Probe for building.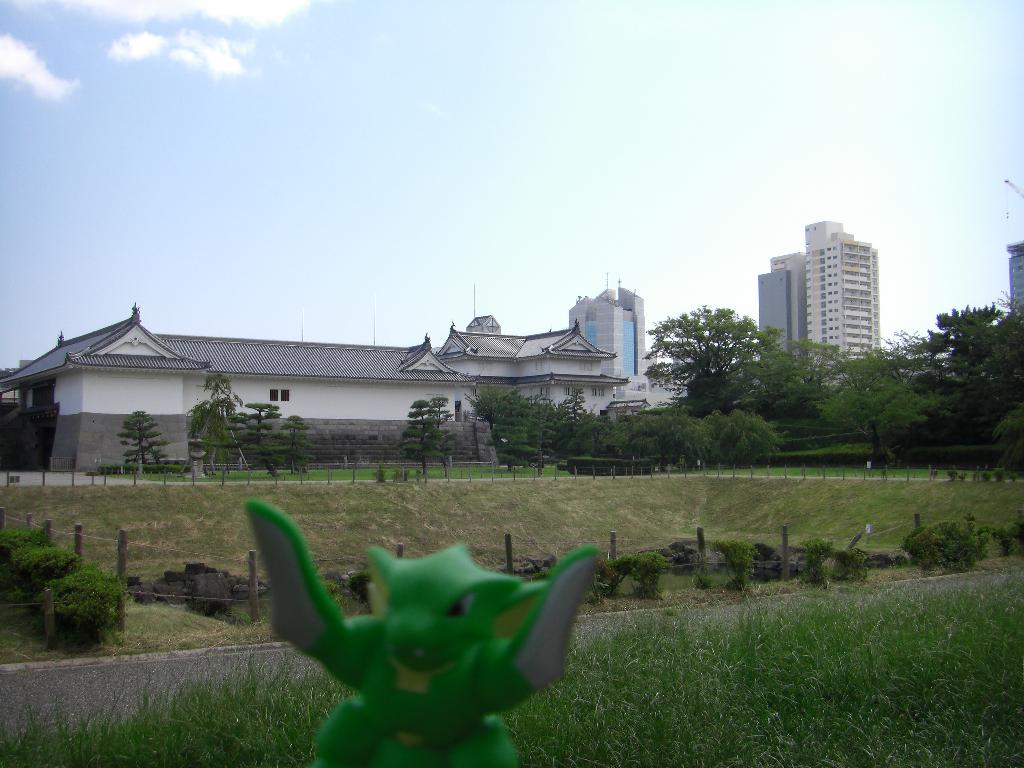
Probe result: 1011,241,1023,317.
